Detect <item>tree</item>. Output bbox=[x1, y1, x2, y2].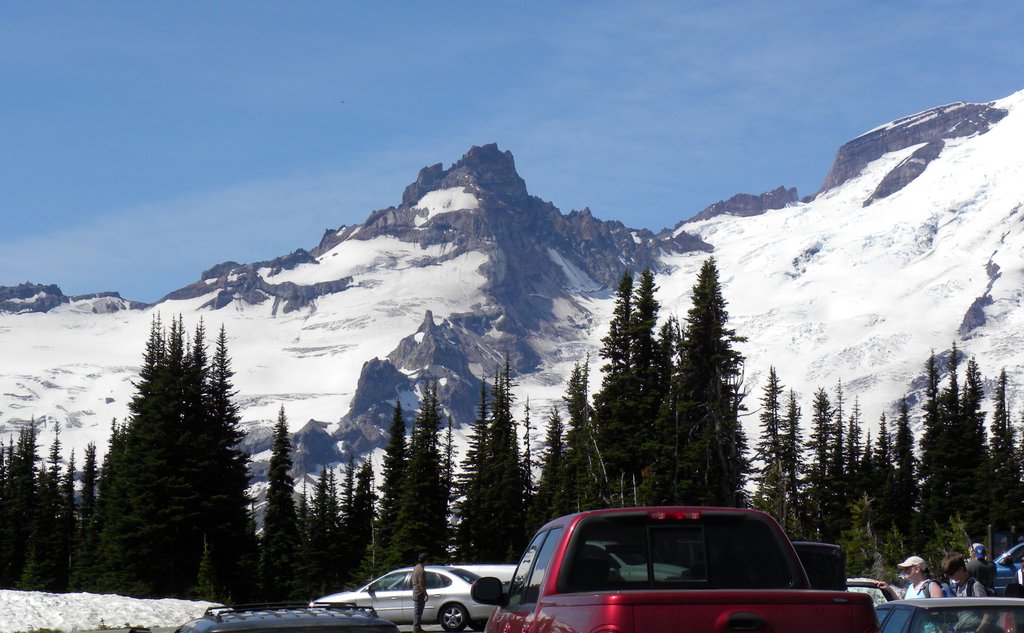
bbox=[4, 418, 39, 582].
